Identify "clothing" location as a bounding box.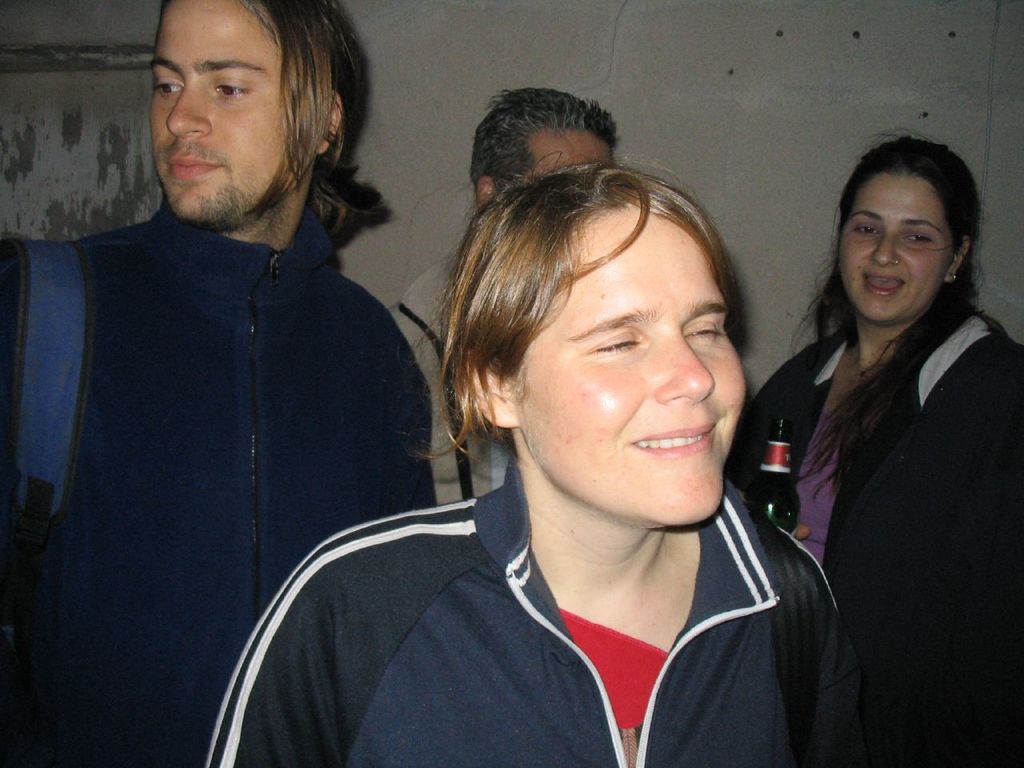
box=[198, 454, 899, 767].
